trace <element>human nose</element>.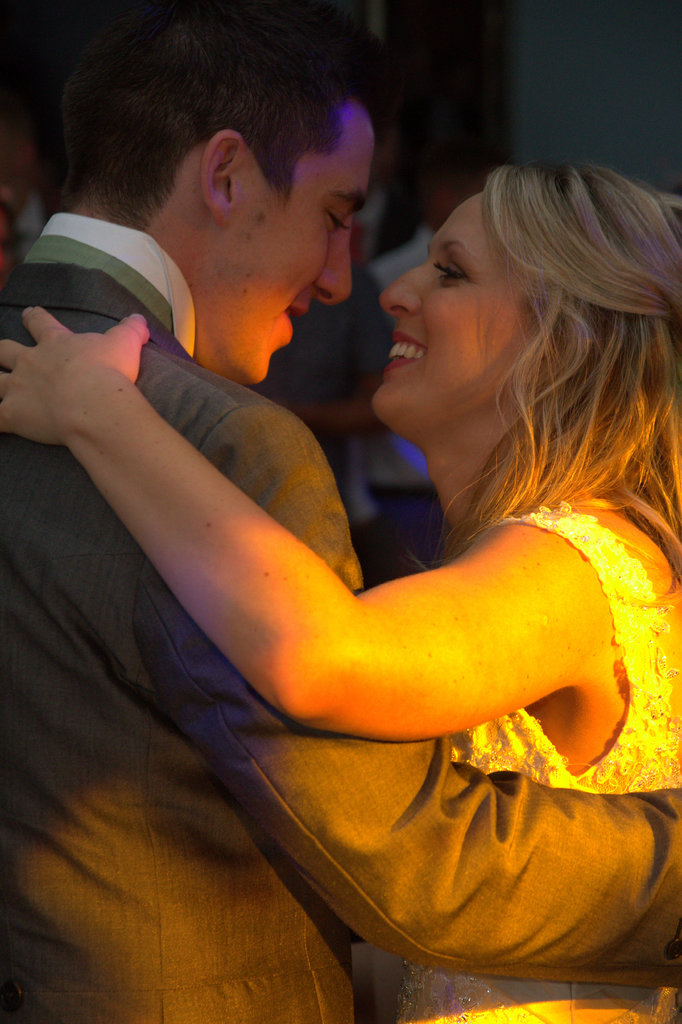
Traced to bbox=(383, 255, 425, 309).
